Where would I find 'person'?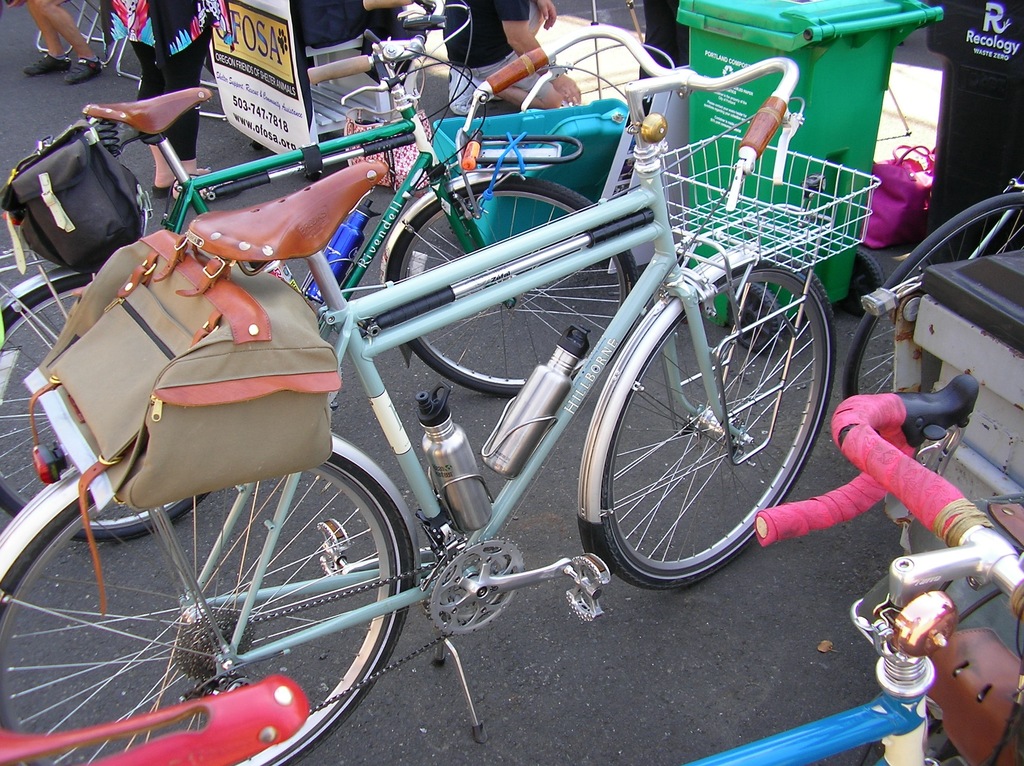
At select_region(6, 0, 102, 92).
